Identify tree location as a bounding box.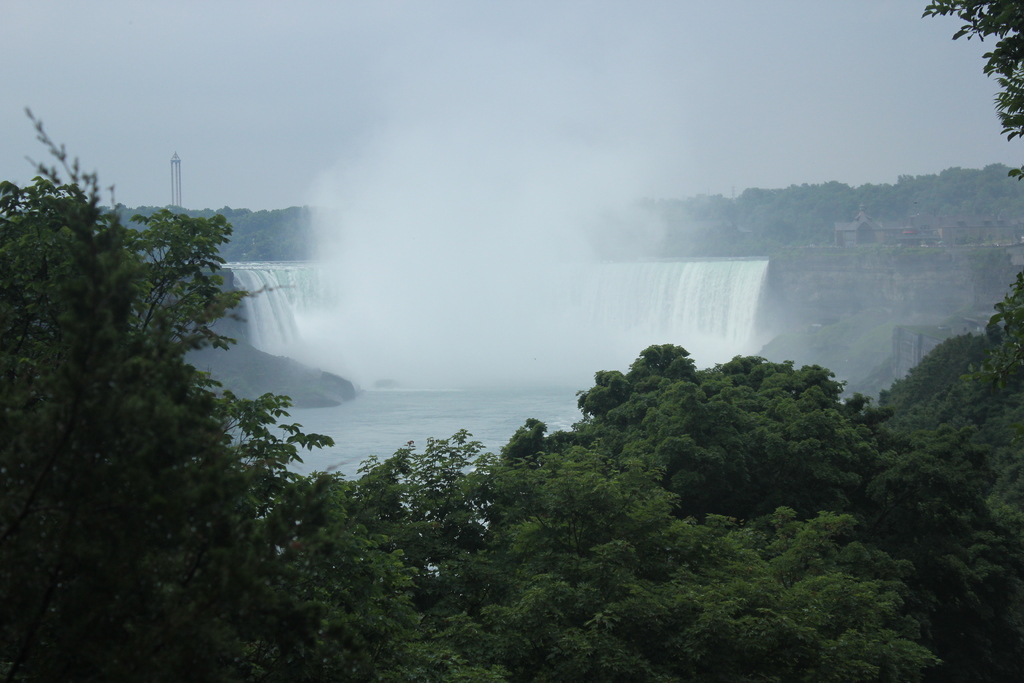
[x1=348, y1=423, x2=520, y2=609].
